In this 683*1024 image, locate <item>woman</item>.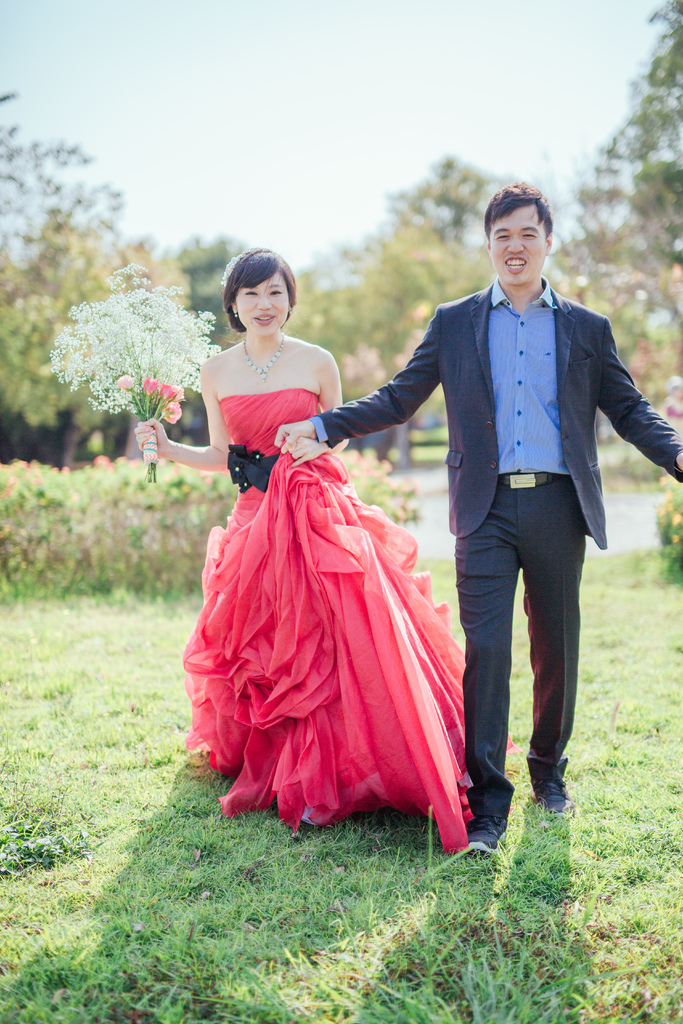
Bounding box: detection(172, 304, 465, 783).
